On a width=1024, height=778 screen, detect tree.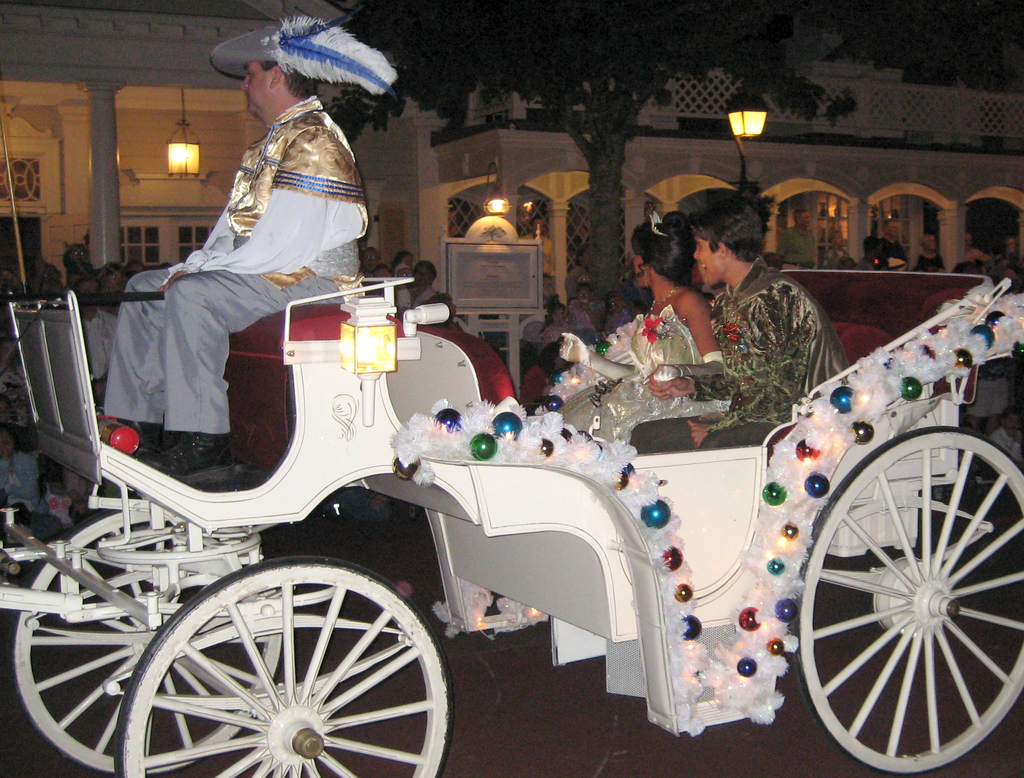
(x1=326, y1=0, x2=861, y2=295).
